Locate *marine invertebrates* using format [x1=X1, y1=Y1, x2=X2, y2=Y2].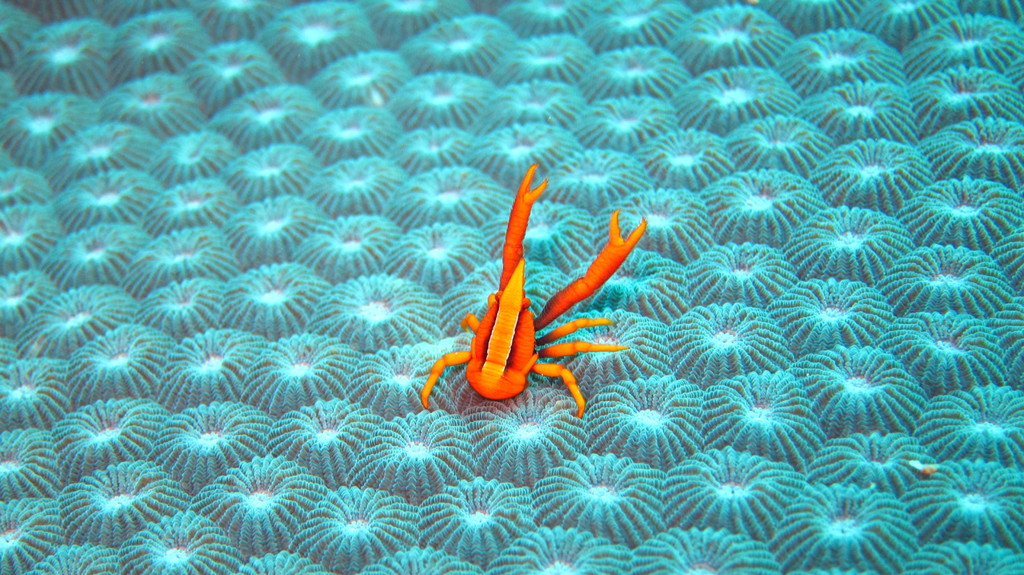
[x1=767, y1=0, x2=868, y2=39].
